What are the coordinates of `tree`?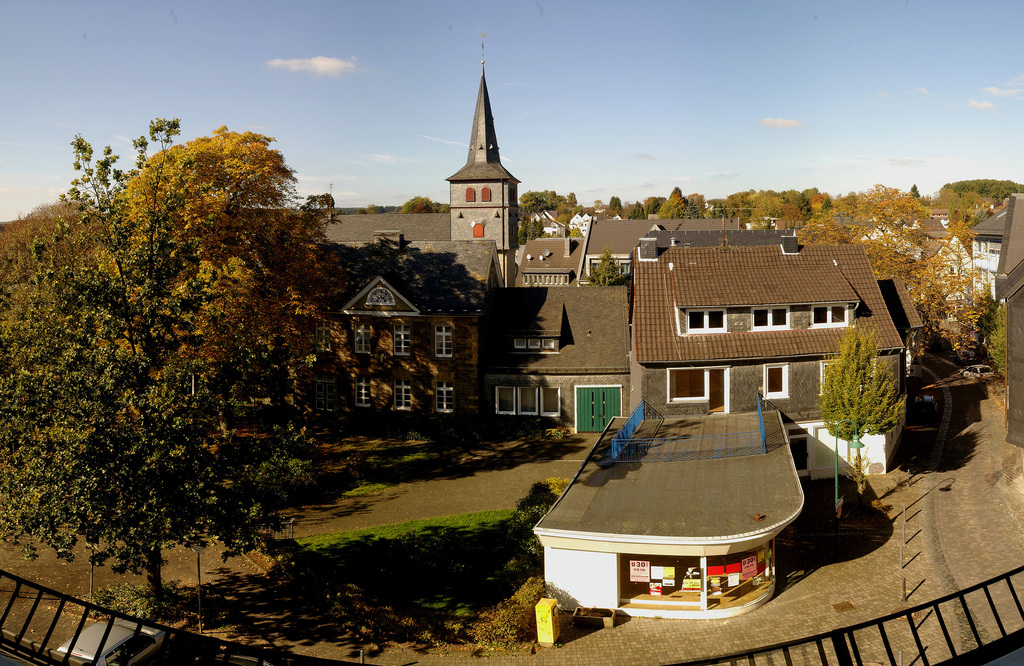
[402,193,452,211].
